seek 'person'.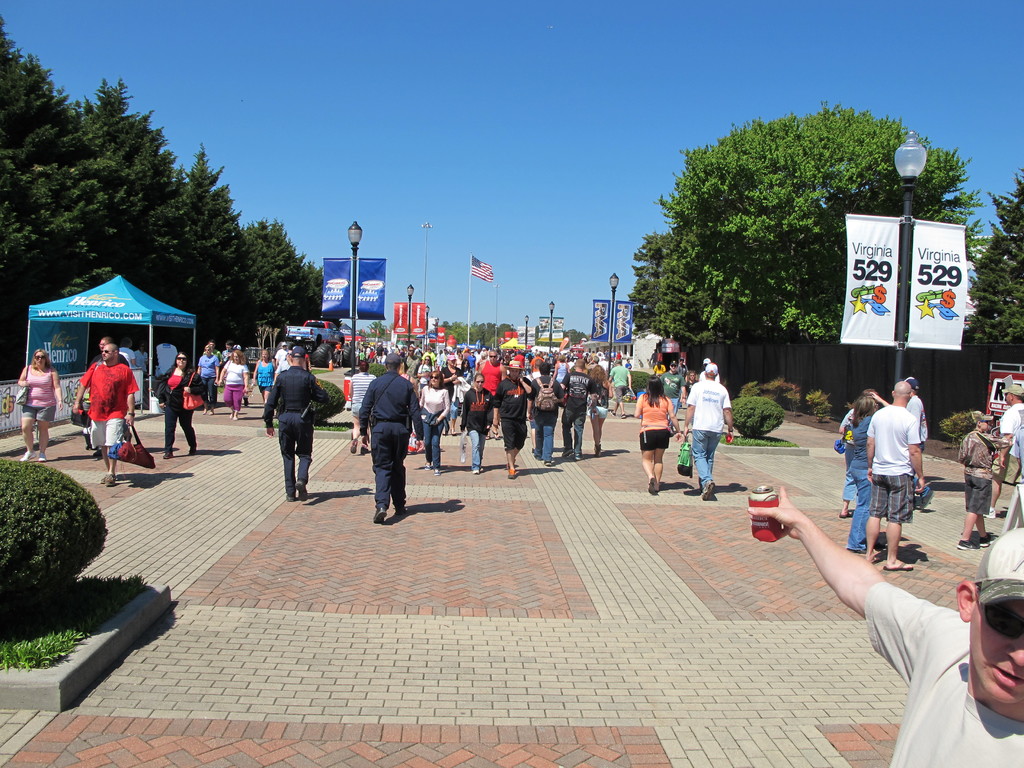
select_region(458, 367, 492, 474).
